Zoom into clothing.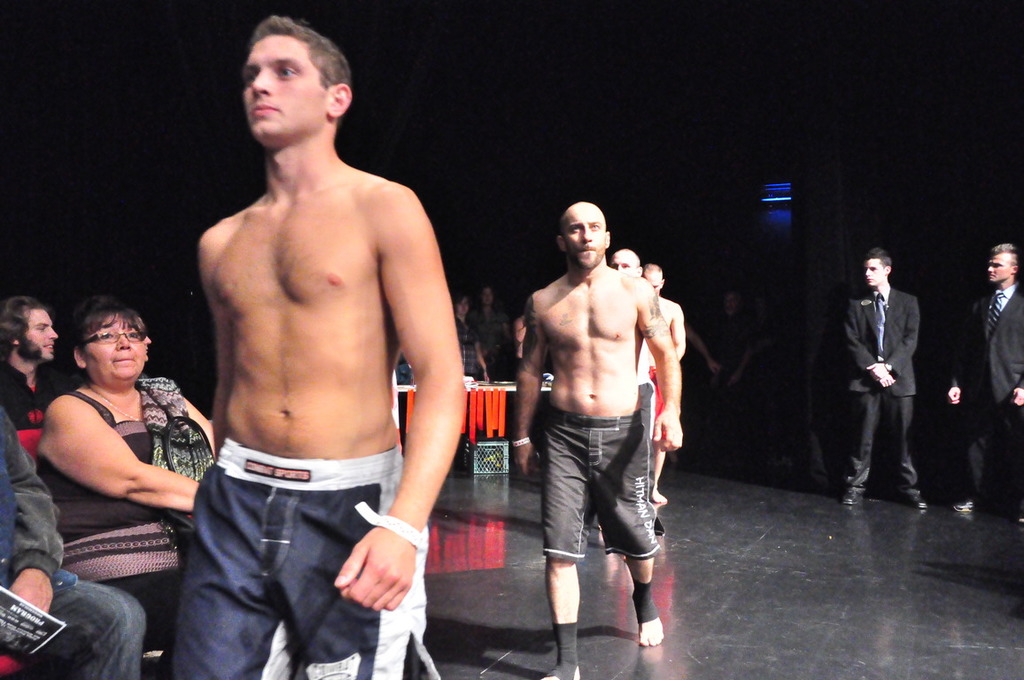
Zoom target: Rect(966, 405, 1023, 498).
